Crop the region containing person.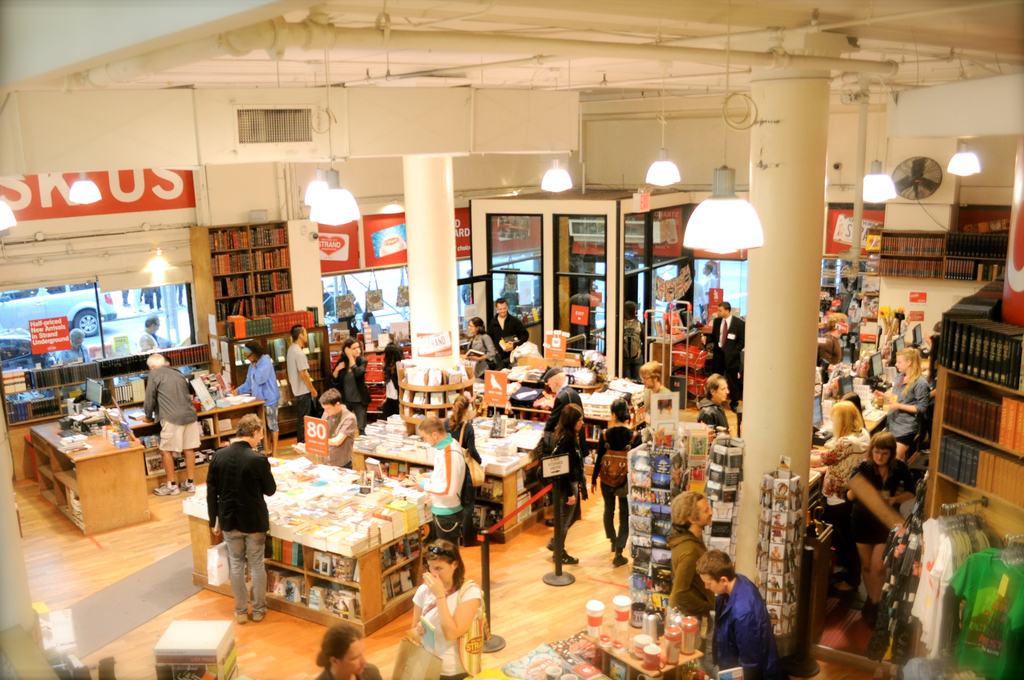
Crop region: <box>316,391,355,460</box>.
